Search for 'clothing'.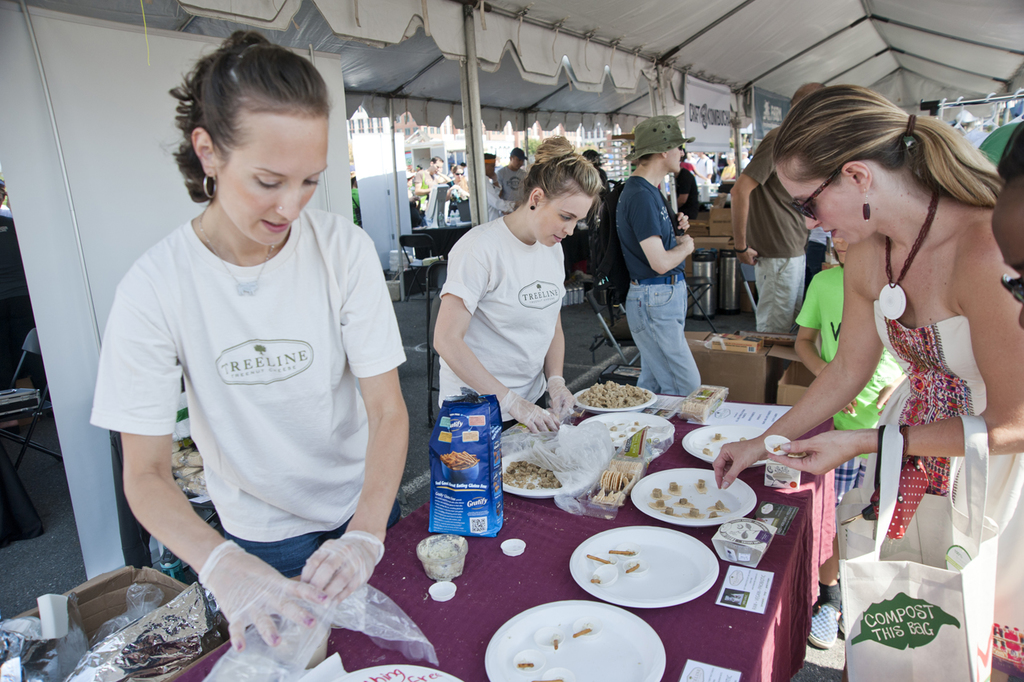
Found at Rect(625, 178, 699, 393).
